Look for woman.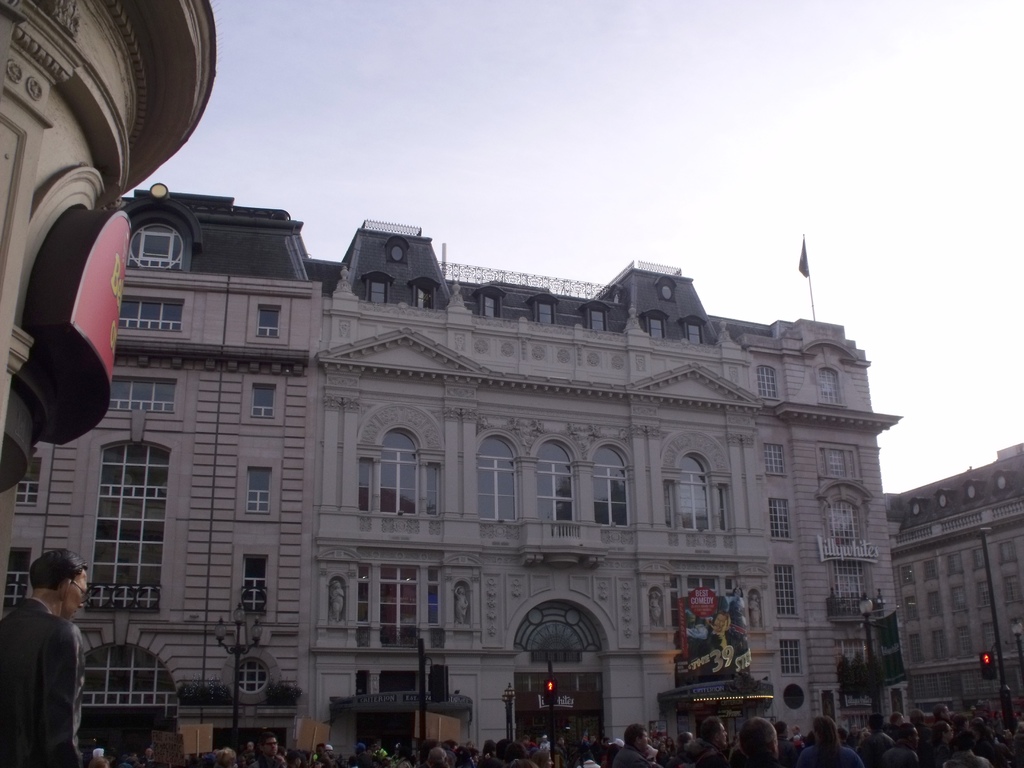
Found: 454, 583, 469, 625.
